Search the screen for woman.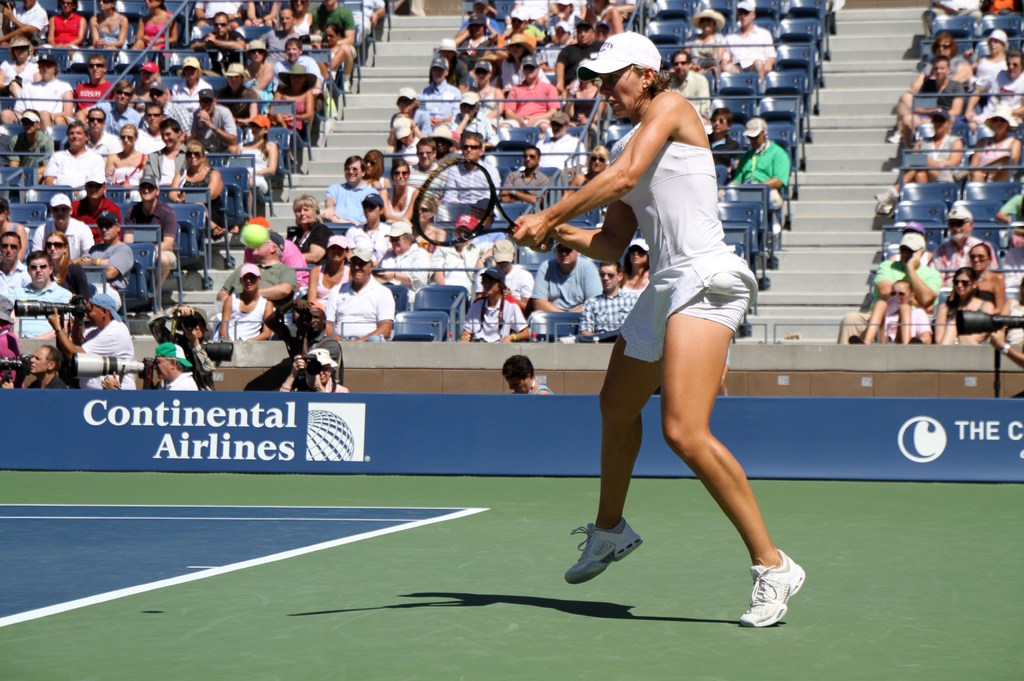
Found at 410:190:446:261.
